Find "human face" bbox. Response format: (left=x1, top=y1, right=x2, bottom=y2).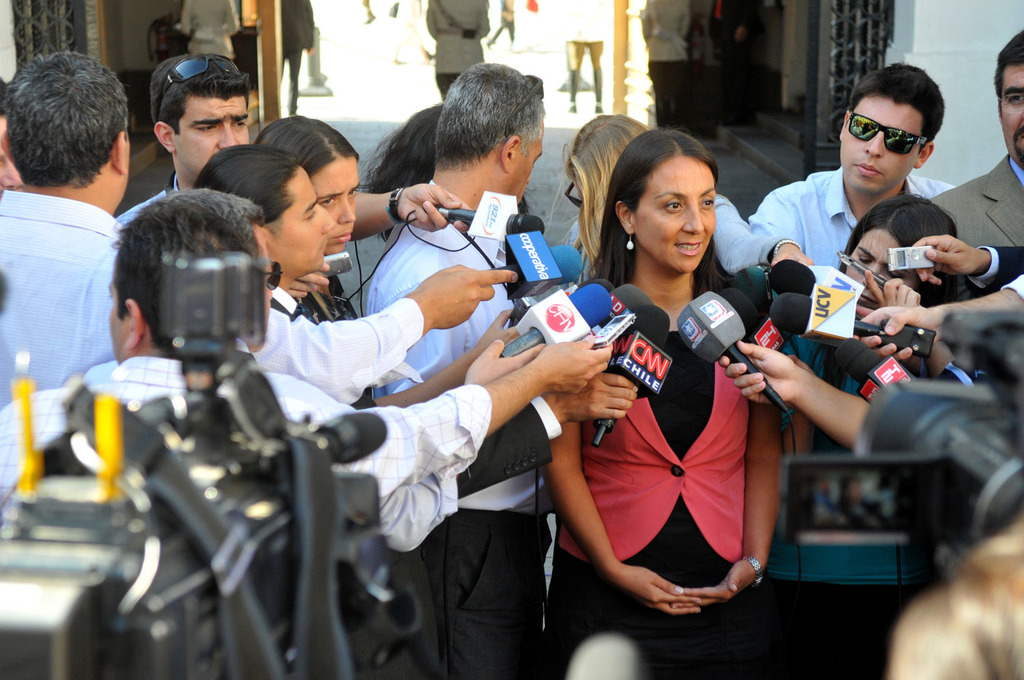
(left=511, top=127, right=543, bottom=201).
